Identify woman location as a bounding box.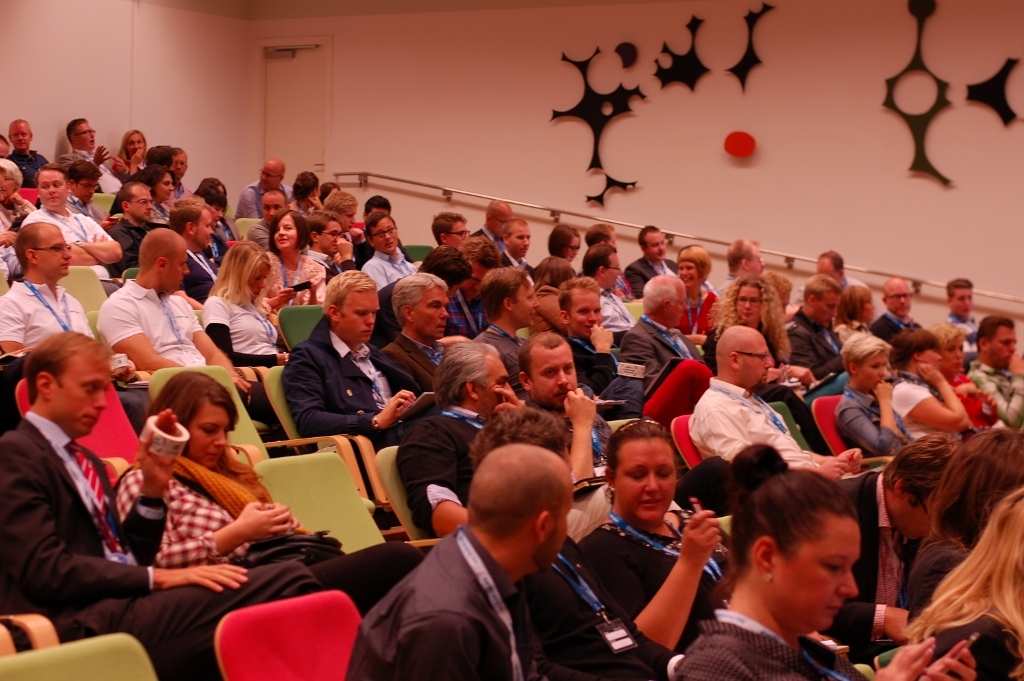
x1=183 y1=232 x2=286 y2=397.
